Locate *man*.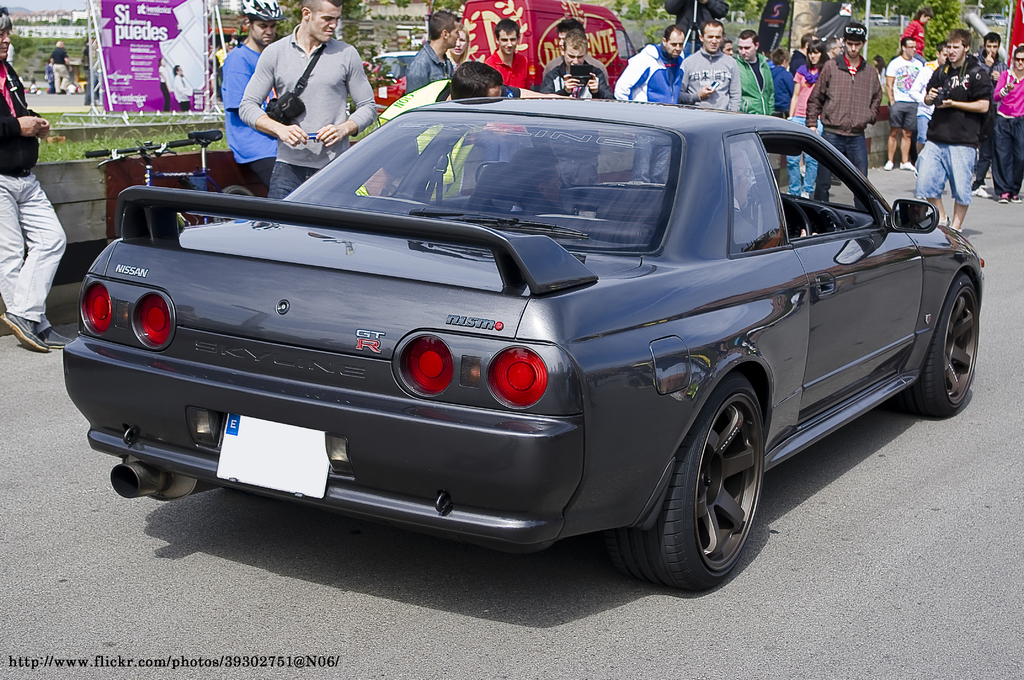
Bounding box: <box>676,16,740,117</box>.
